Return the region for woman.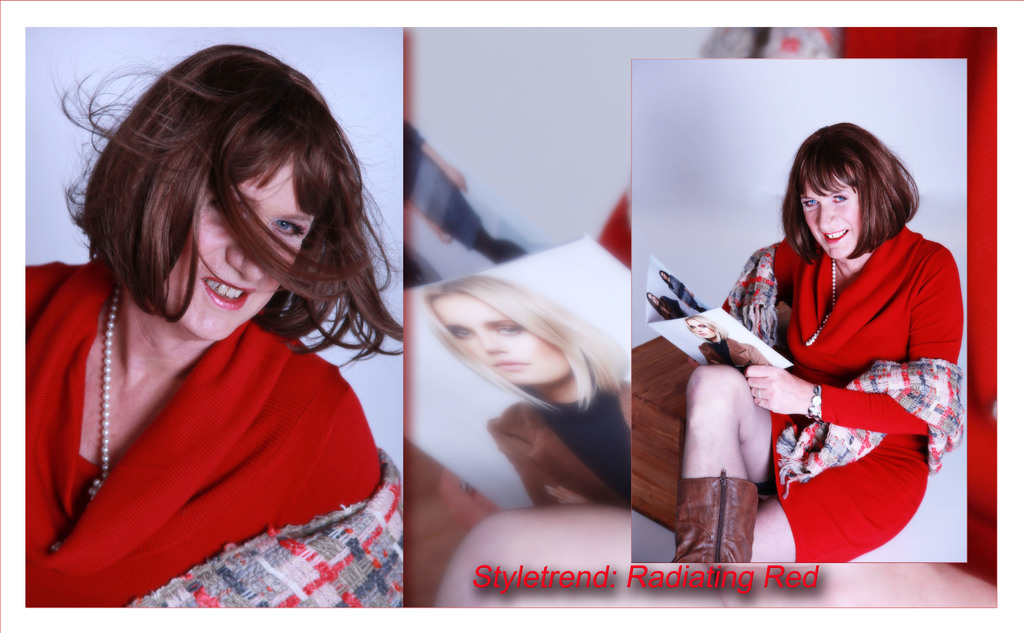
[659, 269, 709, 315].
